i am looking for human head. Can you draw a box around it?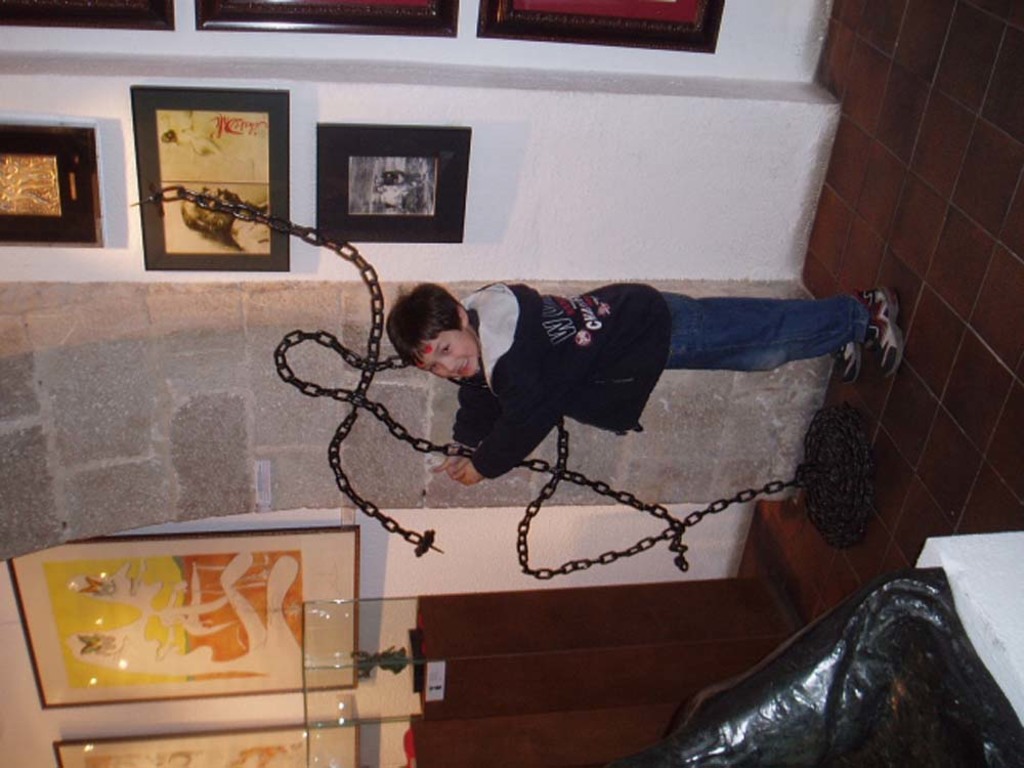
Sure, the bounding box is <bbox>369, 188, 387, 209</bbox>.
